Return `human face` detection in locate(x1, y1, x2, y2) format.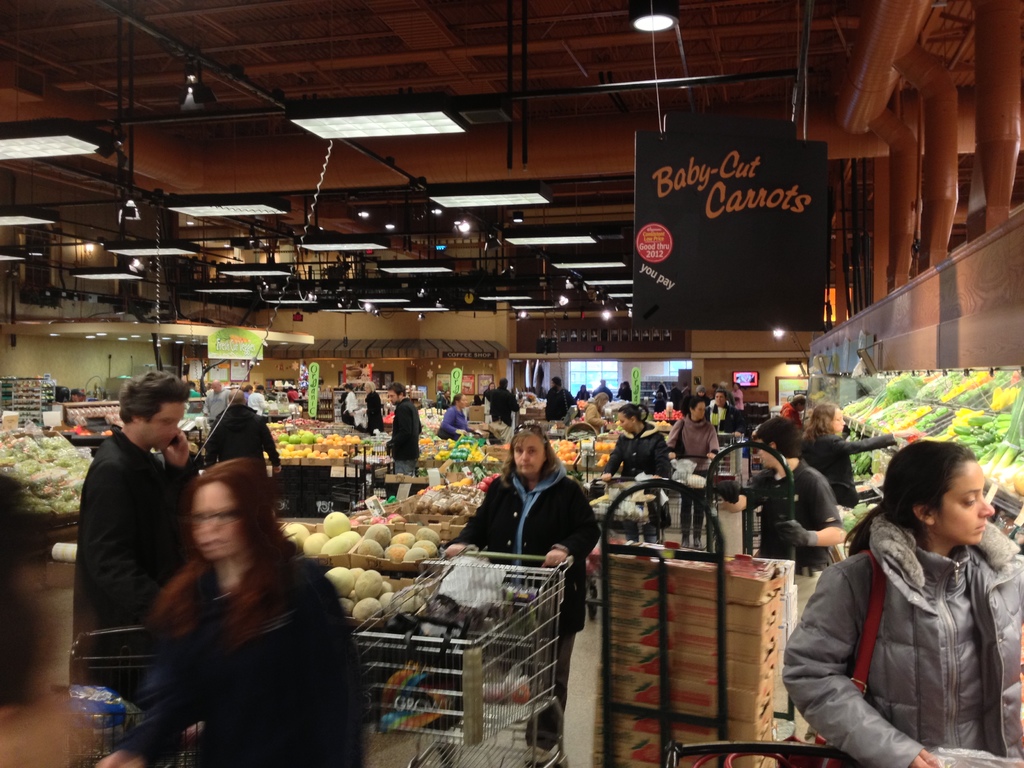
locate(831, 408, 846, 435).
